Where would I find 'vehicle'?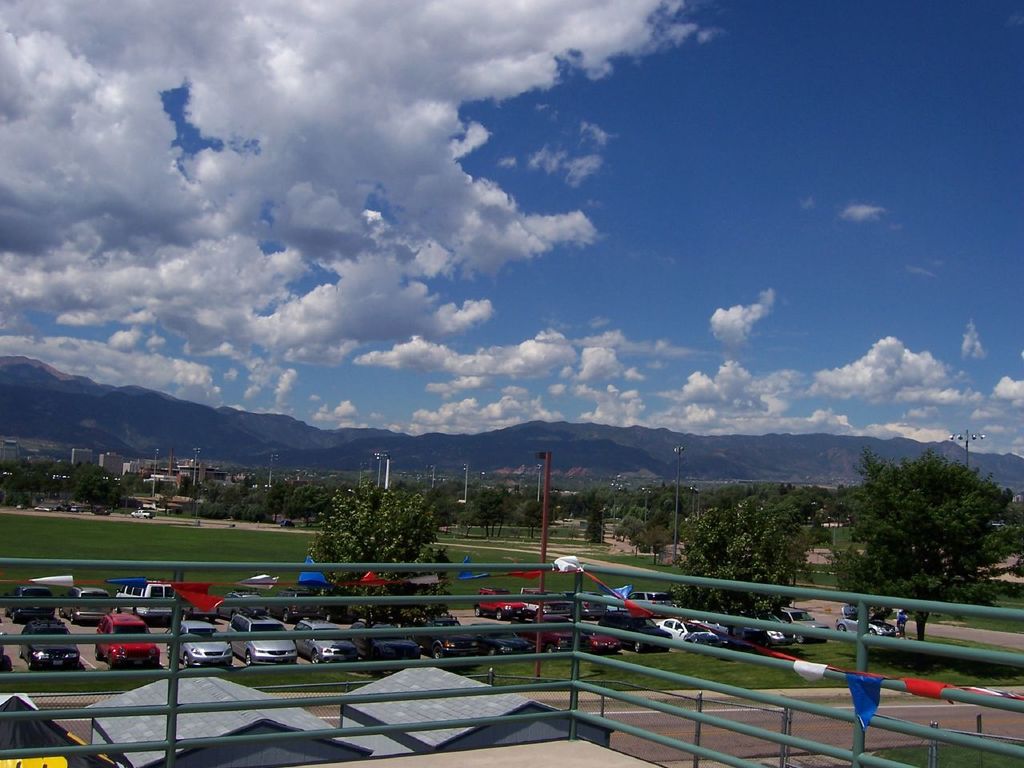
At 466,622,534,656.
